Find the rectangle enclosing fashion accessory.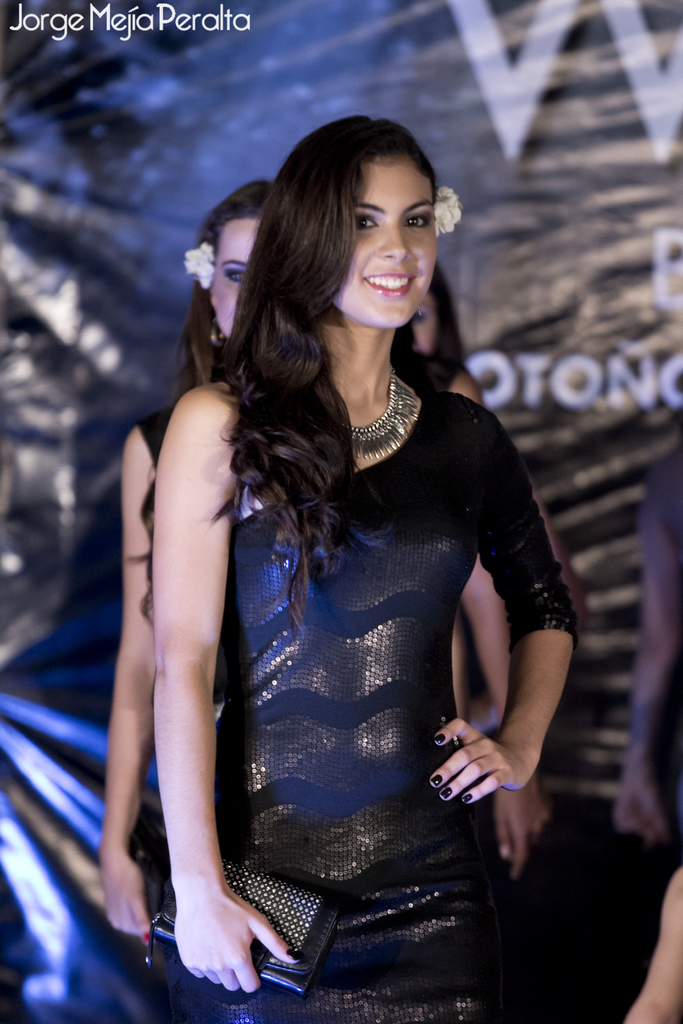
440 790 452 801.
